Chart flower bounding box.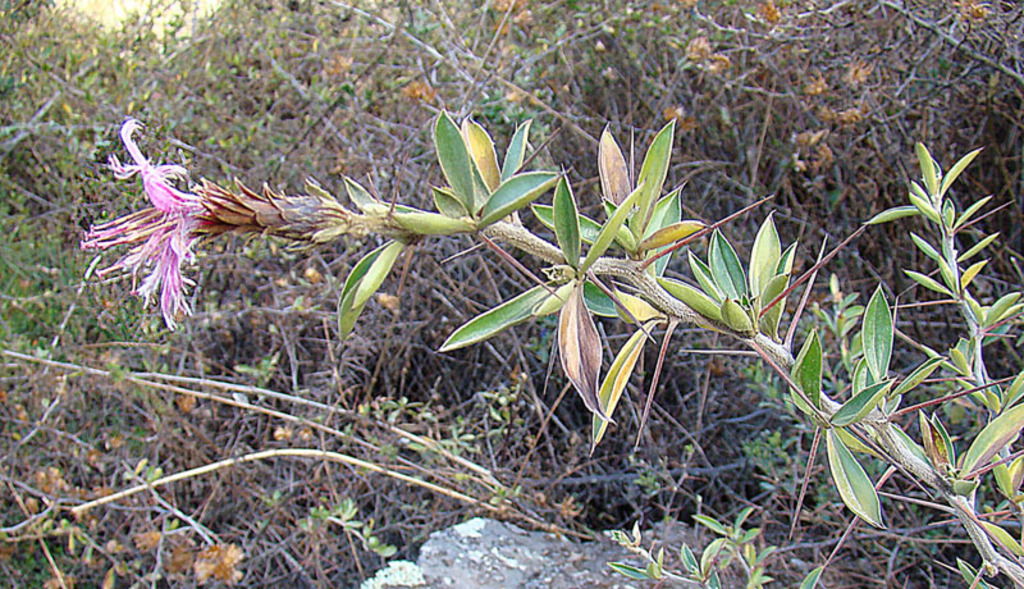
Charted: x1=61 y1=120 x2=214 y2=332.
